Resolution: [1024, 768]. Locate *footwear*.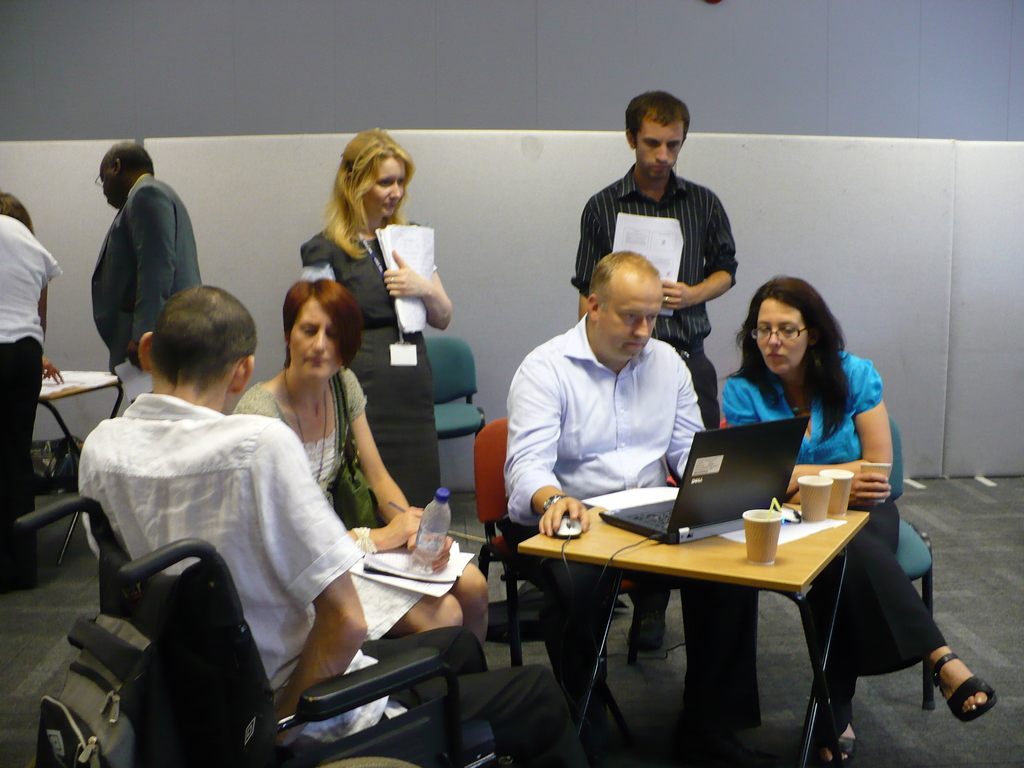
l=931, t=651, r=1007, b=717.
